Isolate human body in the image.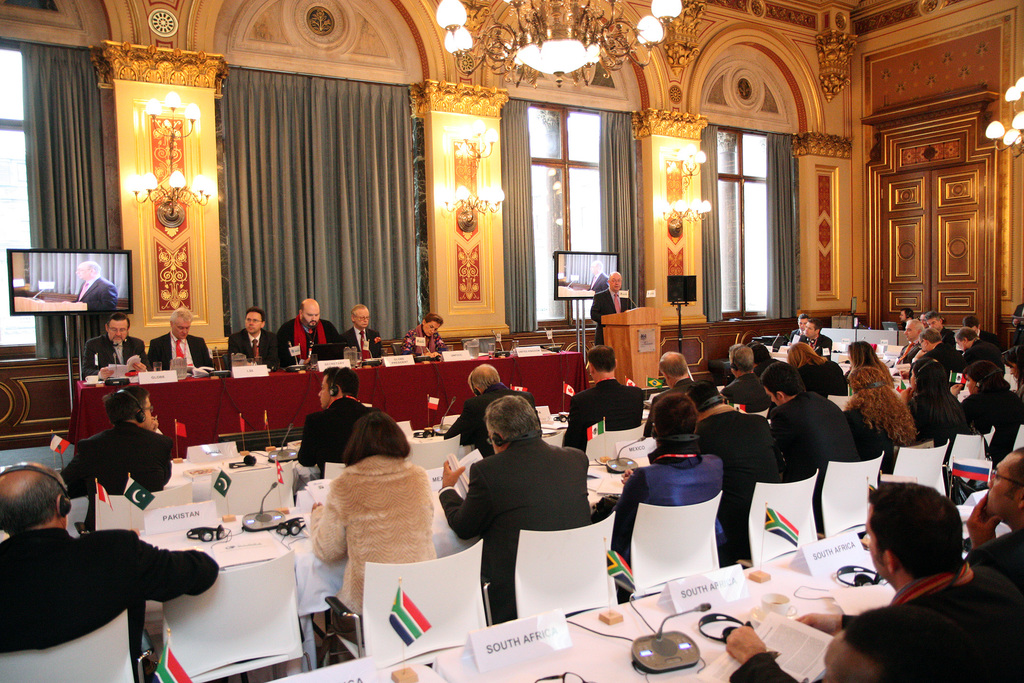
Isolated region: <box>310,418,431,632</box>.
